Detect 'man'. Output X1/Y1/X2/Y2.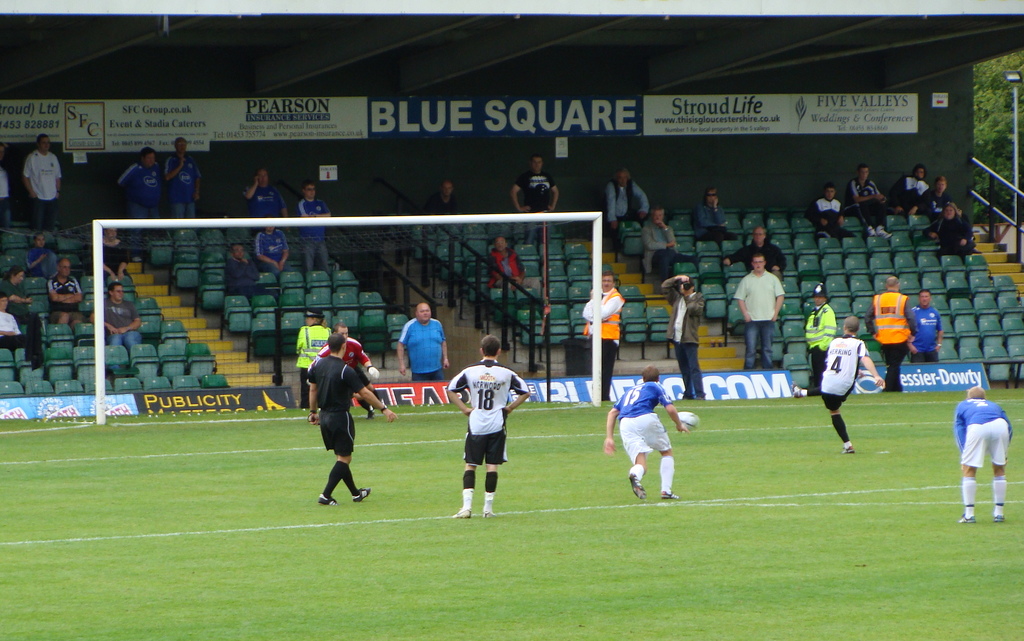
307/321/382/418.
